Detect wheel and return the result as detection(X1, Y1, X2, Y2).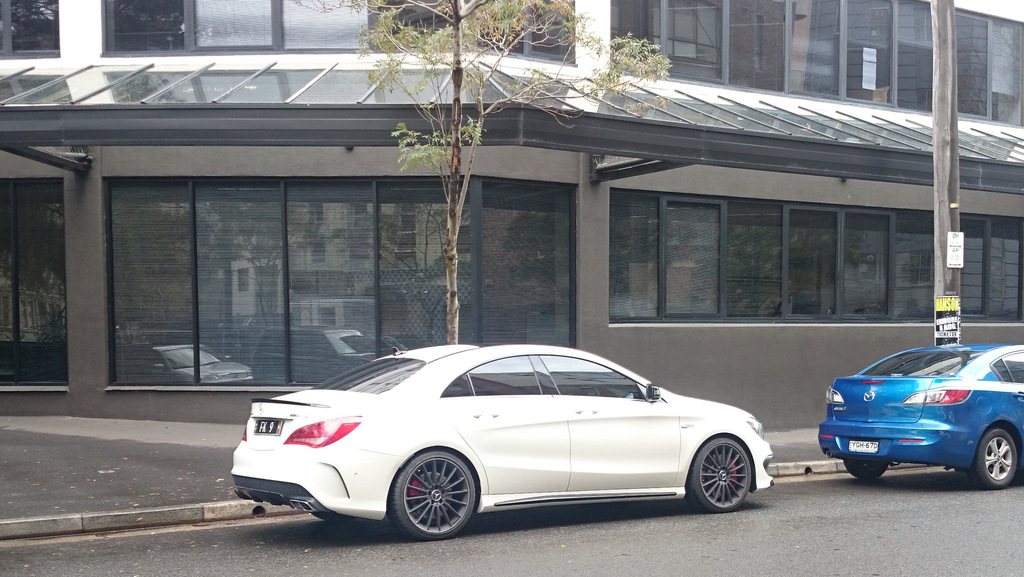
detection(687, 436, 753, 516).
